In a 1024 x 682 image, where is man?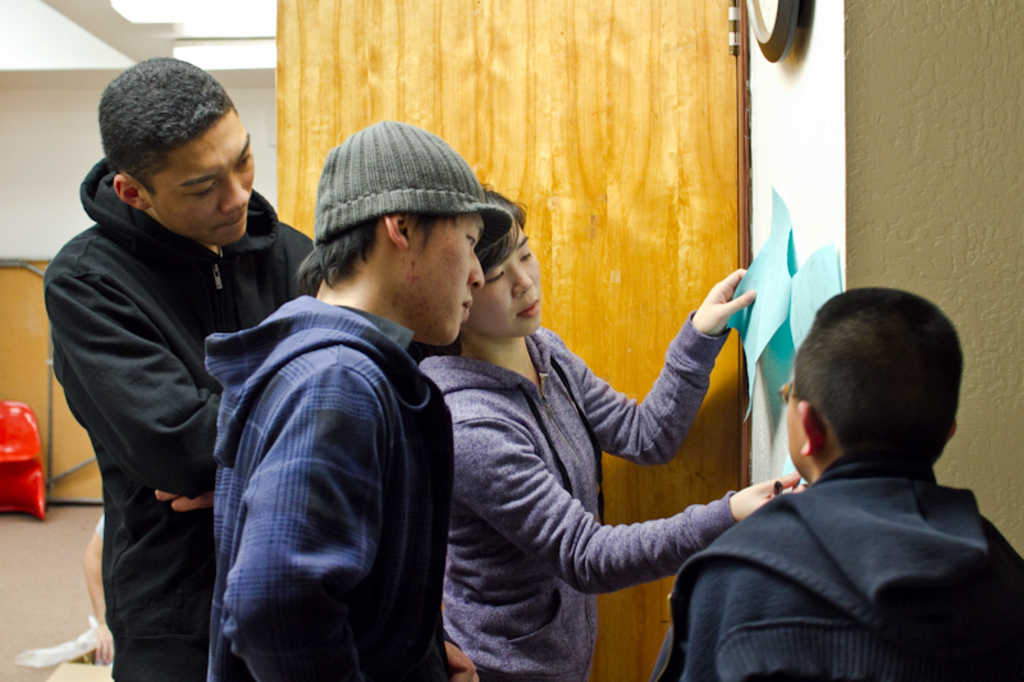
pyautogui.locateOnScreen(49, 51, 320, 681).
